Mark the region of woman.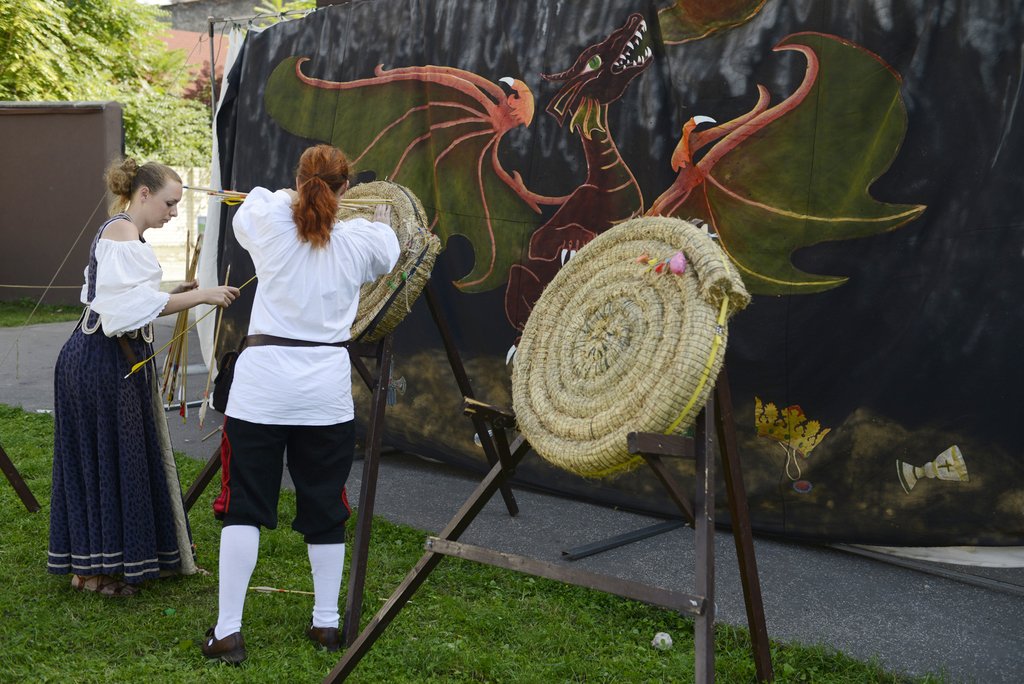
Region: [x1=40, y1=143, x2=203, y2=607].
